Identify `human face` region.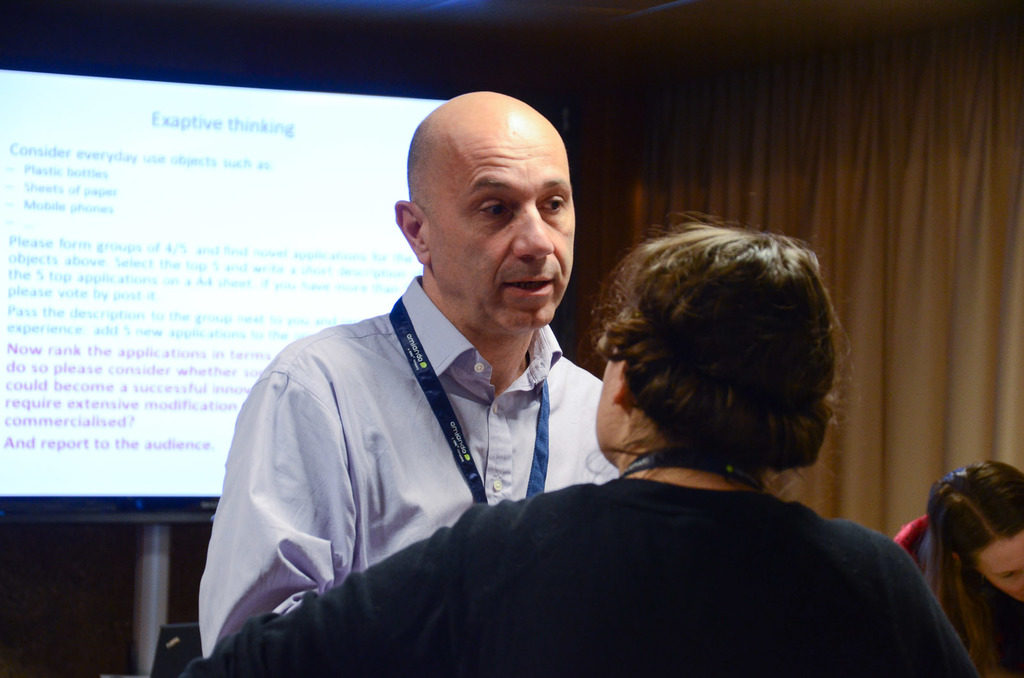
Region: [left=979, top=533, right=1023, bottom=606].
